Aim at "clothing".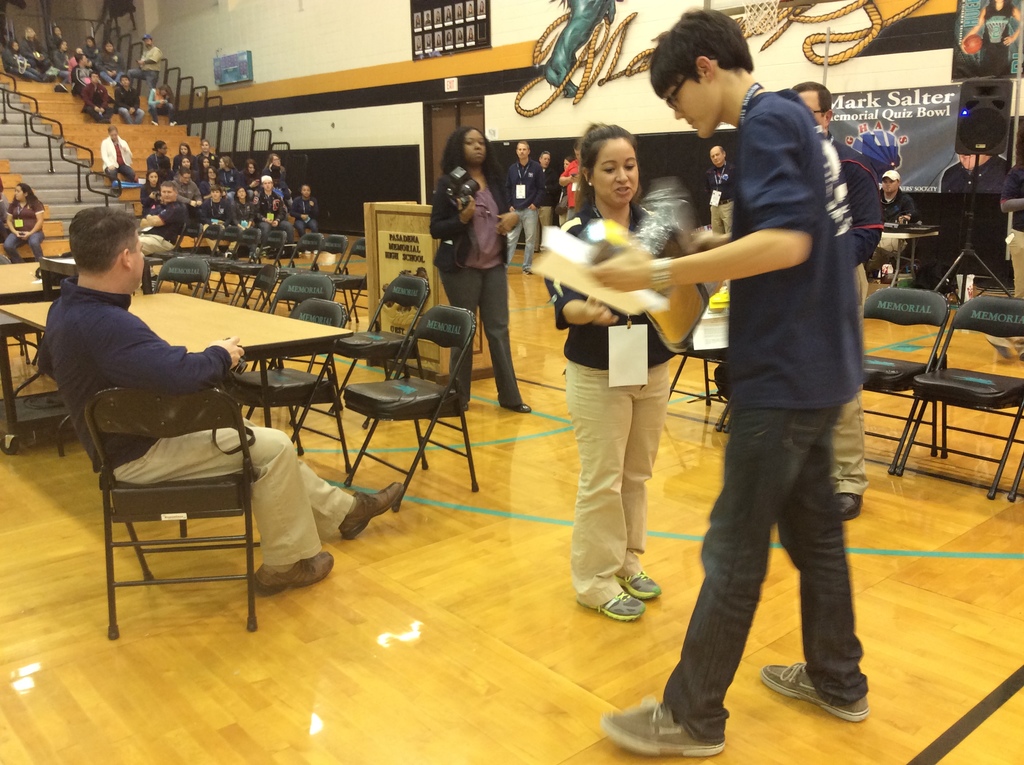
Aimed at (814, 127, 886, 496).
